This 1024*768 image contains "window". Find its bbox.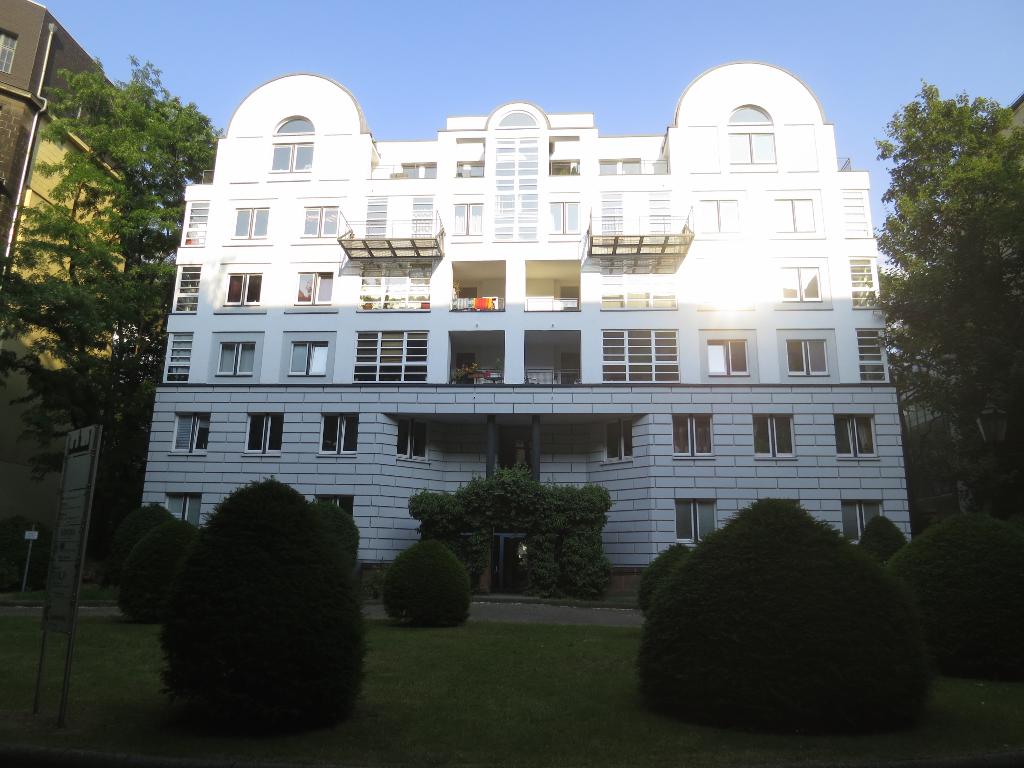
[left=495, top=106, right=537, bottom=127].
